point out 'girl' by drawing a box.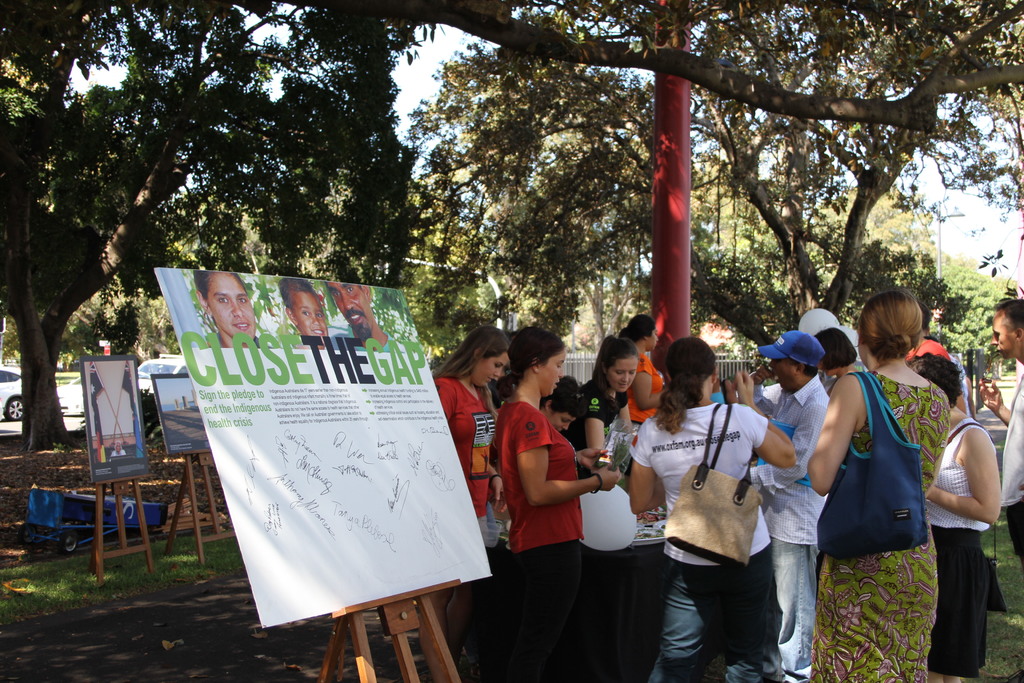
detection(630, 338, 799, 682).
